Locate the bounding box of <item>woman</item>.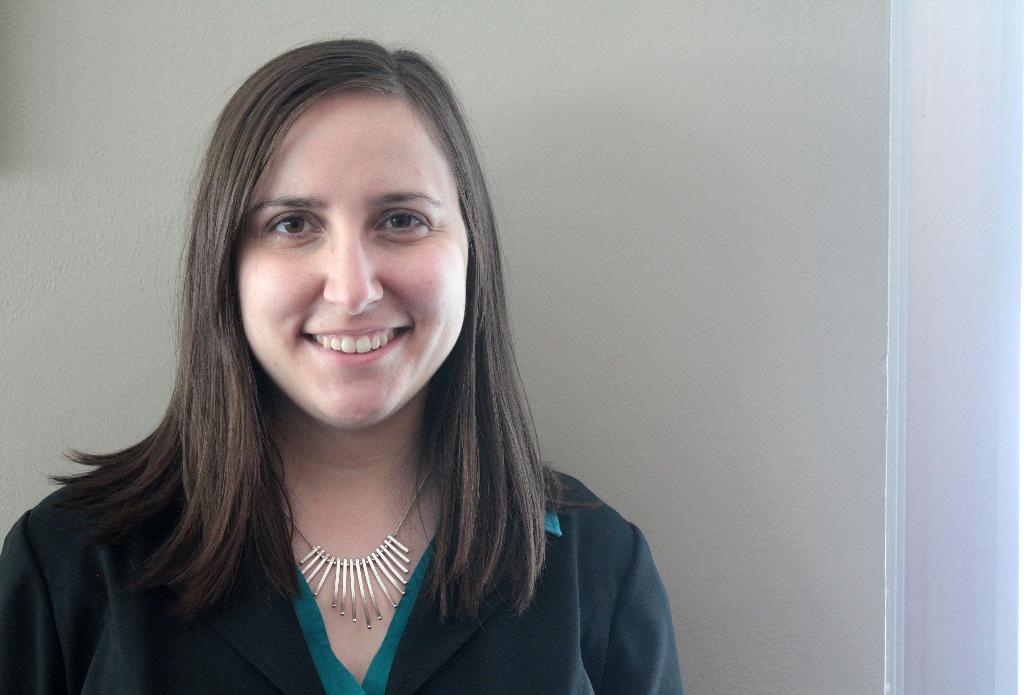
Bounding box: 5,41,668,694.
